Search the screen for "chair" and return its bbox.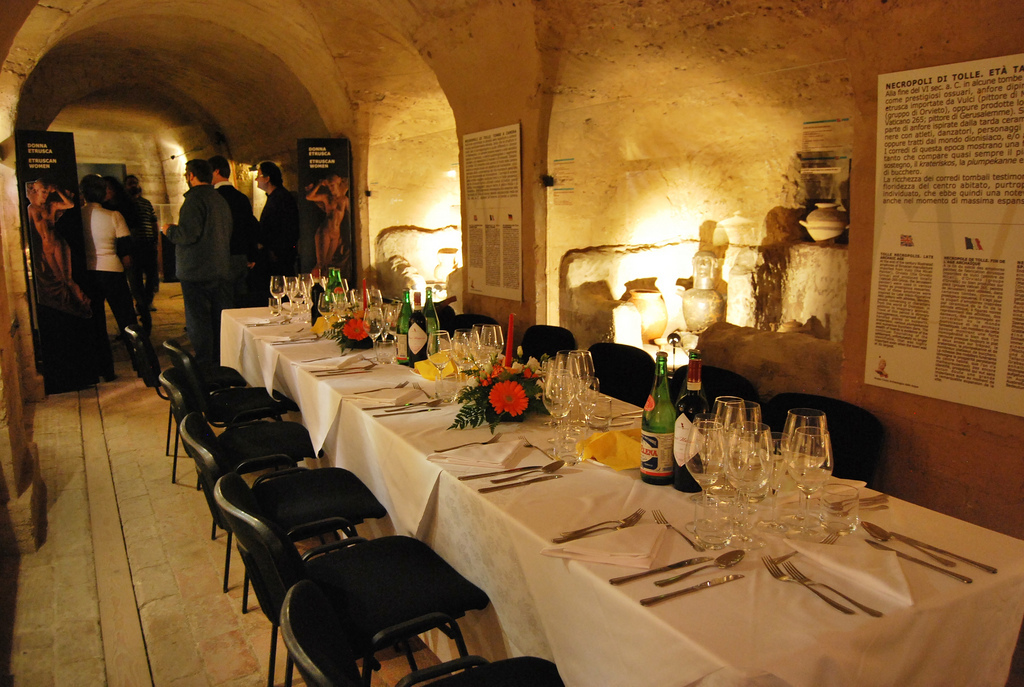
Found: (left=511, top=319, right=579, bottom=372).
